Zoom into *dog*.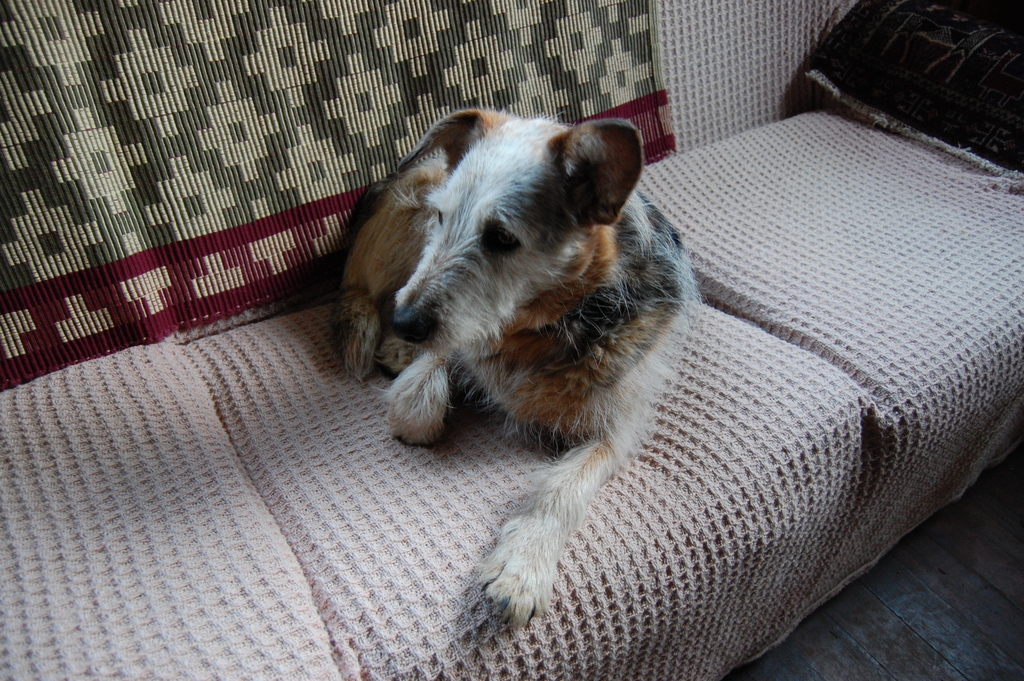
Zoom target: bbox(337, 106, 705, 634).
